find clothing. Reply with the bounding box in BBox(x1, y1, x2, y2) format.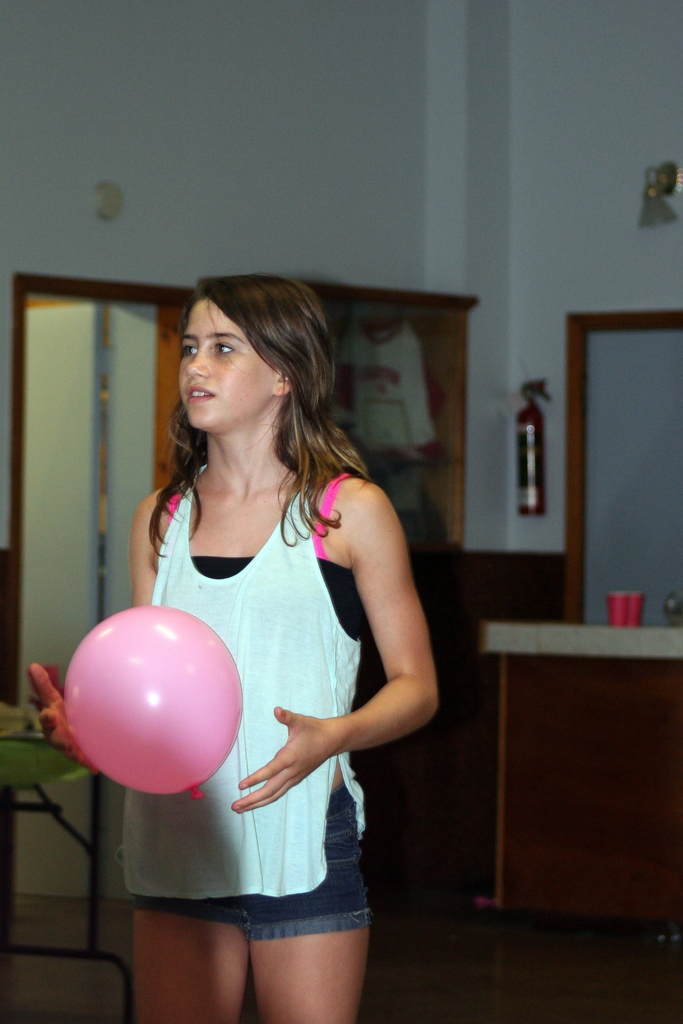
BBox(139, 435, 419, 896).
